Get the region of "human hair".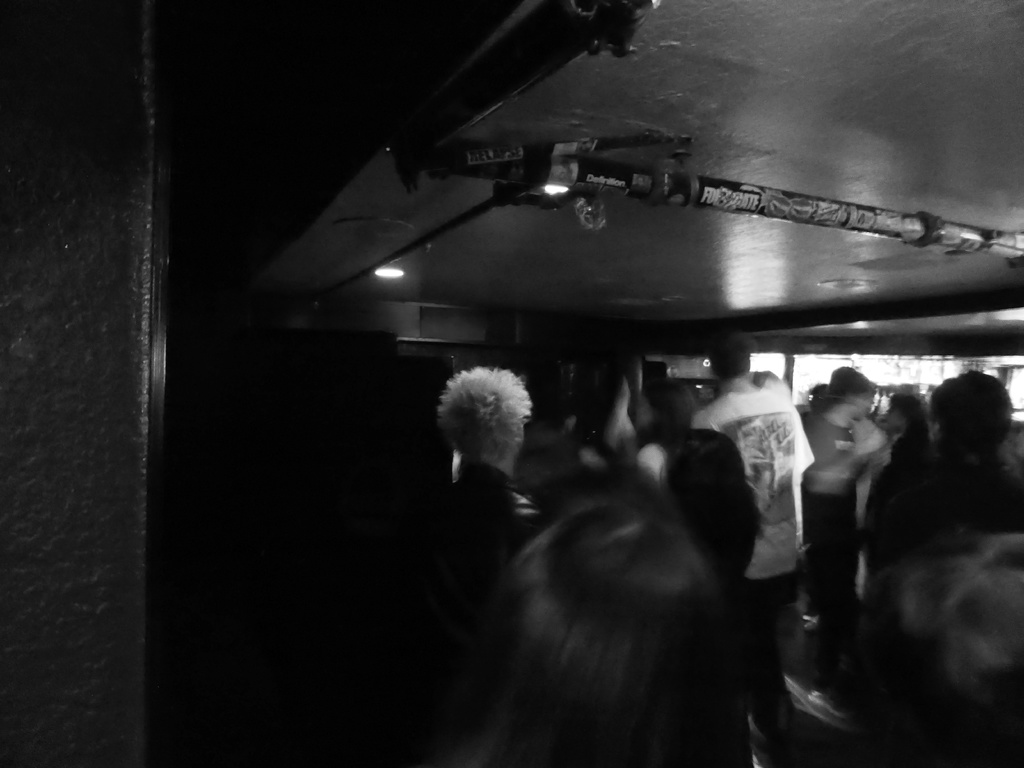
433/365/529/461.
